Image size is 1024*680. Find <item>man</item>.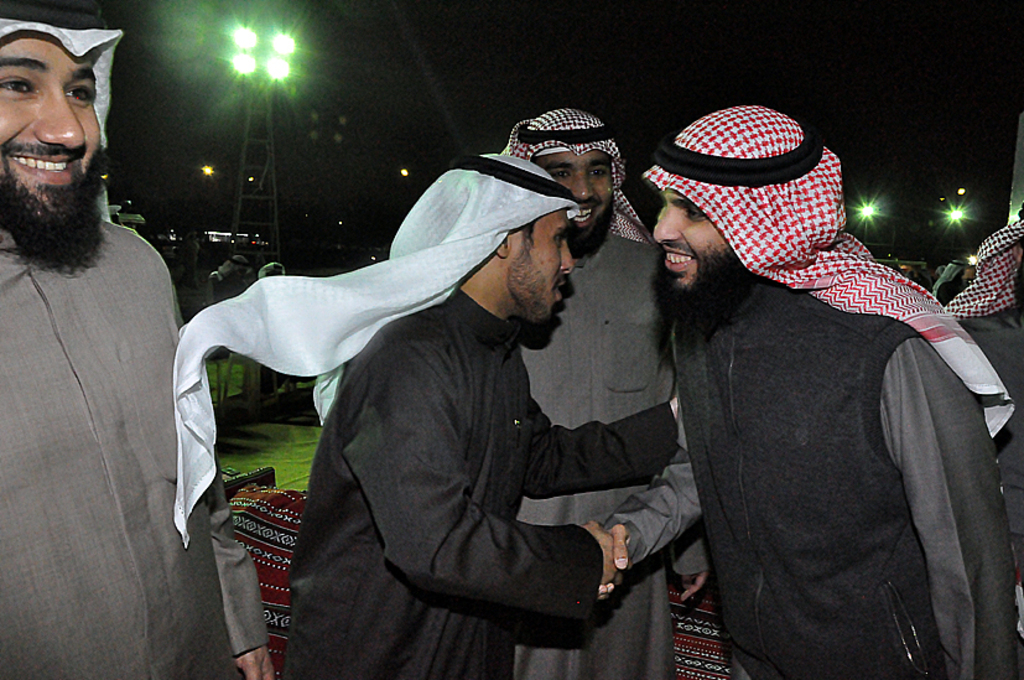
bbox(499, 108, 708, 679).
